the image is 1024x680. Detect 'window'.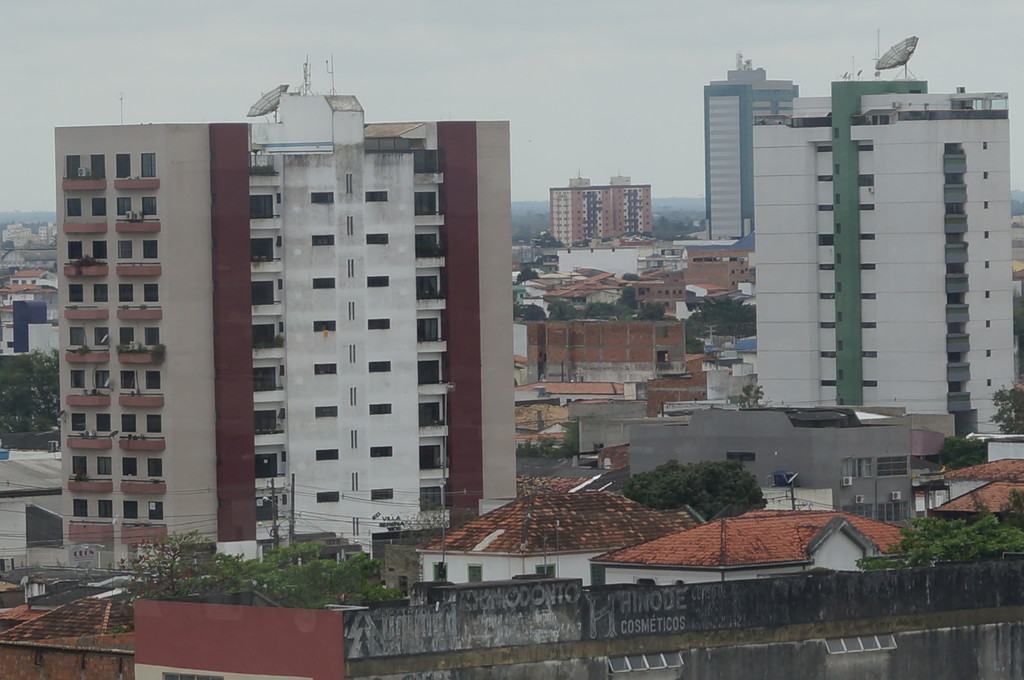
Detection: (x1=70, y1=326, x2=87, y2=345).
